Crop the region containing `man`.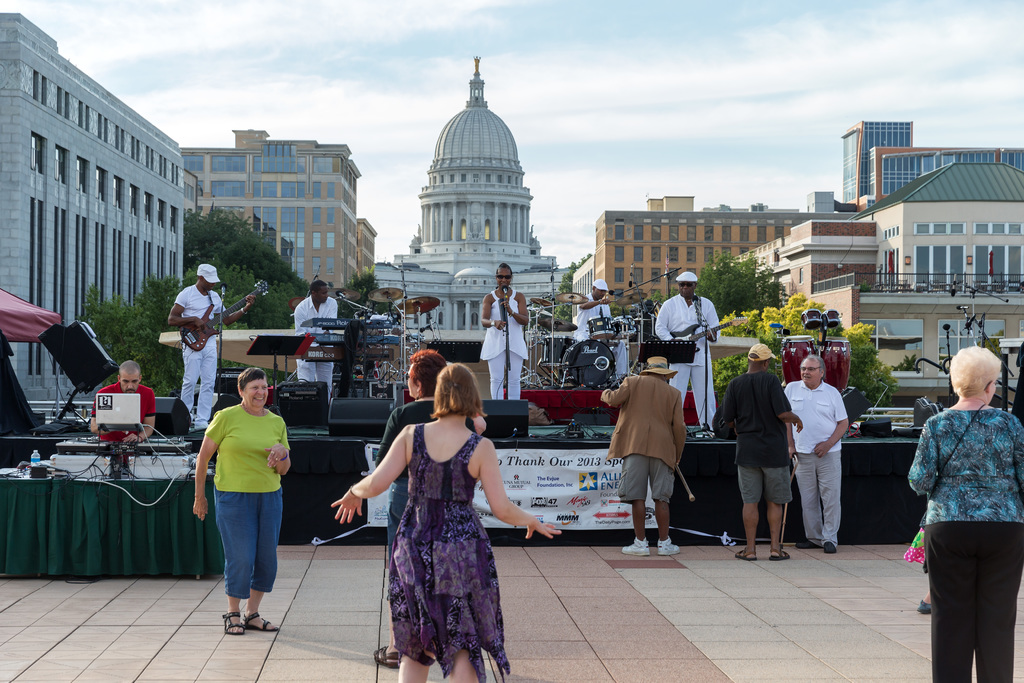
Crop region: 771,358,844,554.
